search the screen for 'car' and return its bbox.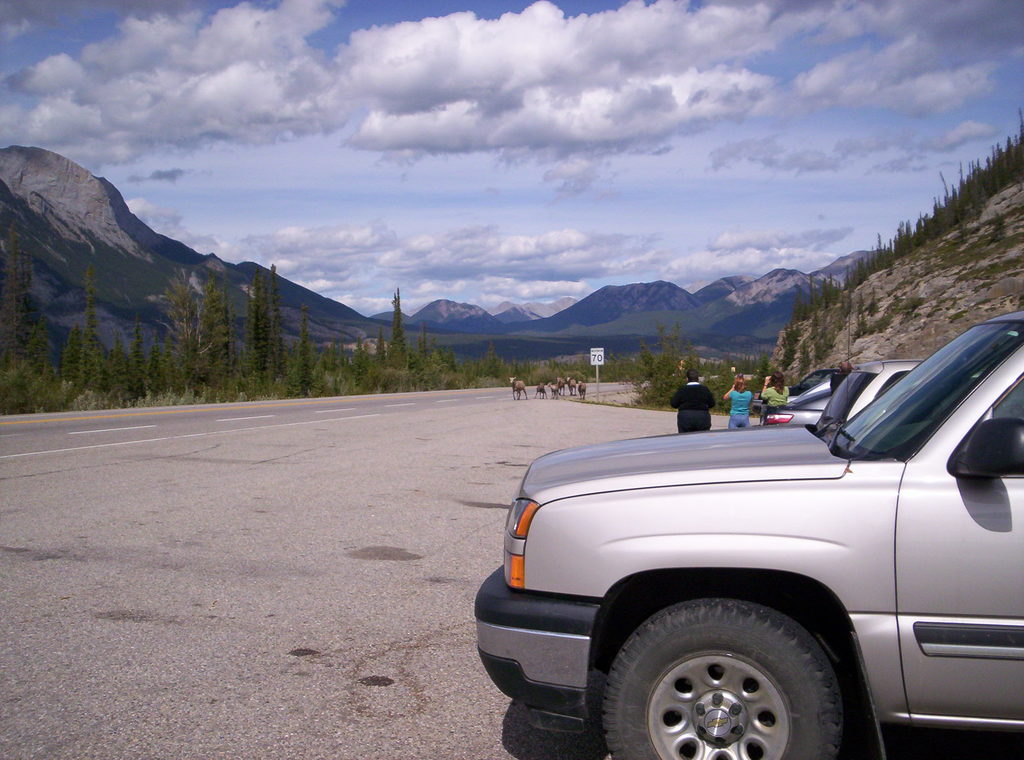
Found: region(814, 352, 990, 457).
